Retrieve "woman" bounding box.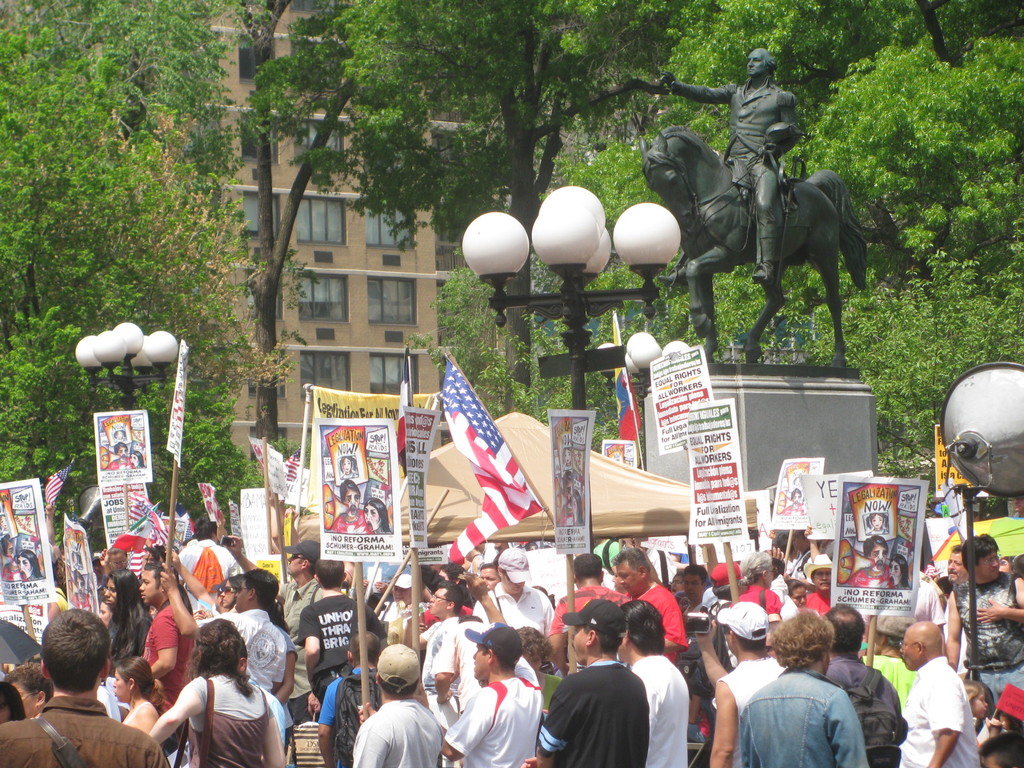
Bounding box: l=147, t=616, r=289, b=767.
